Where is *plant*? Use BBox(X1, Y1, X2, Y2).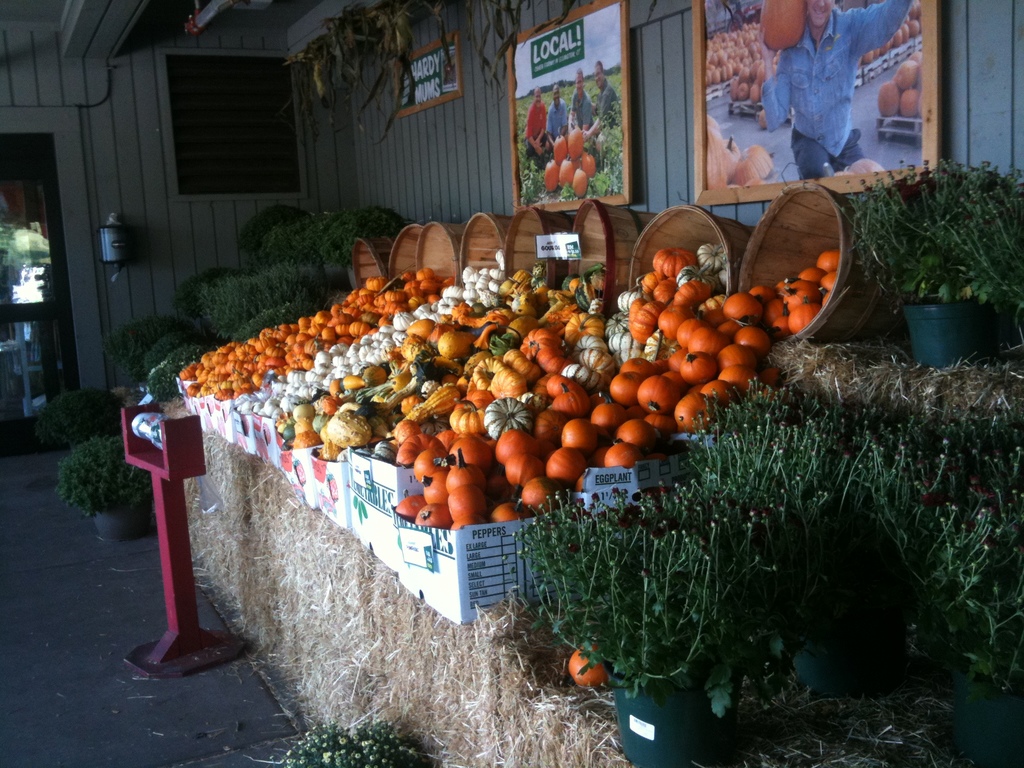
BBox(275, 720, 440, 767).
